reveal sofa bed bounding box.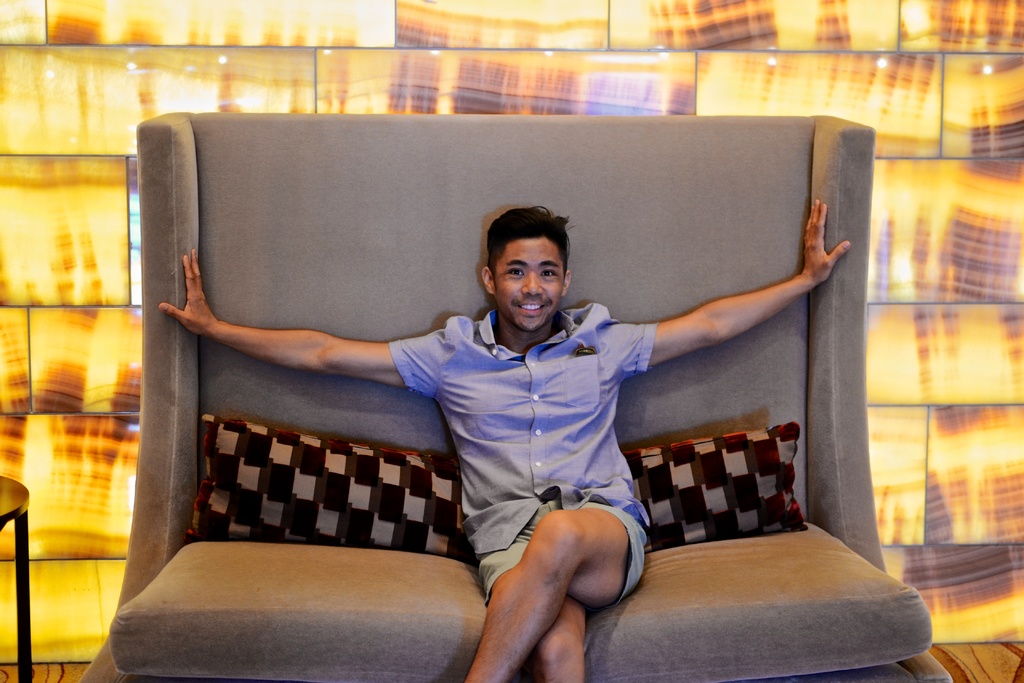
Revealed: (left=79, top=114, right=954, bottom=682).
